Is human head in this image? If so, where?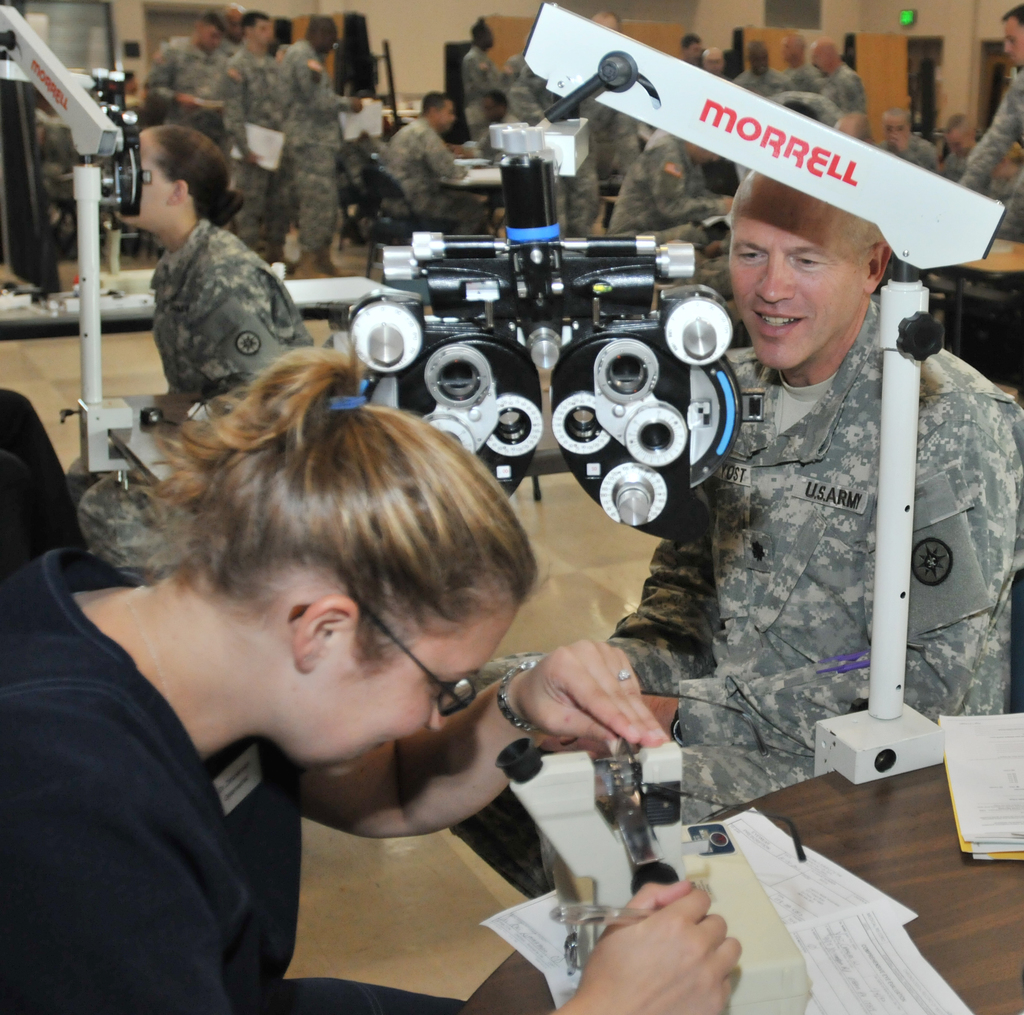
Yes, at x1=693 y1=167 x2=908 y2=367.
